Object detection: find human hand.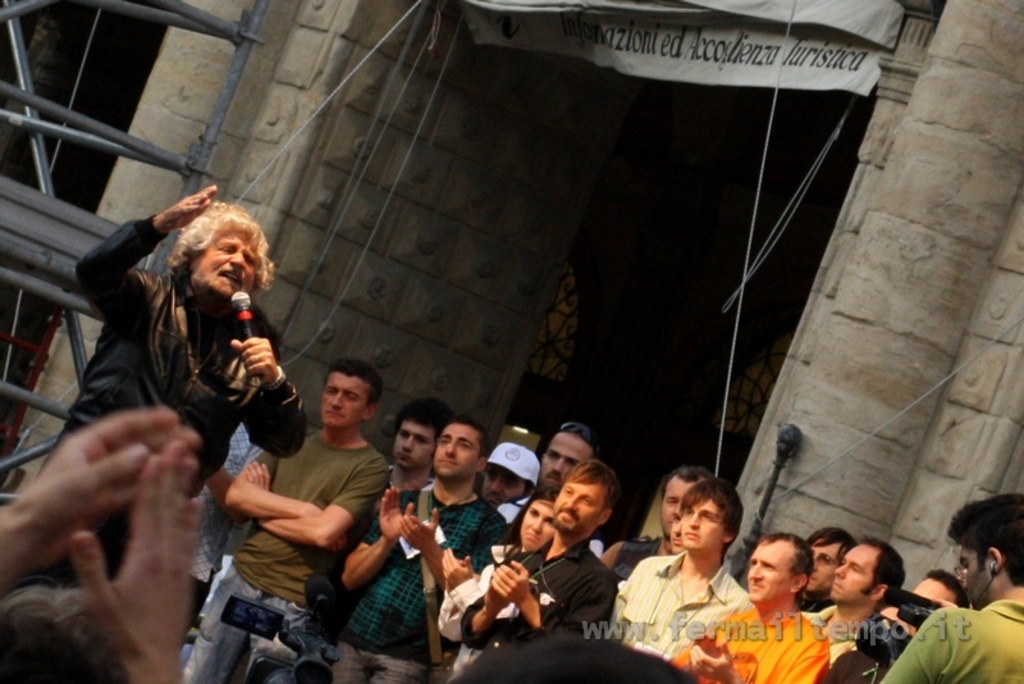
<region>22, 405, 204, 566</region>.
